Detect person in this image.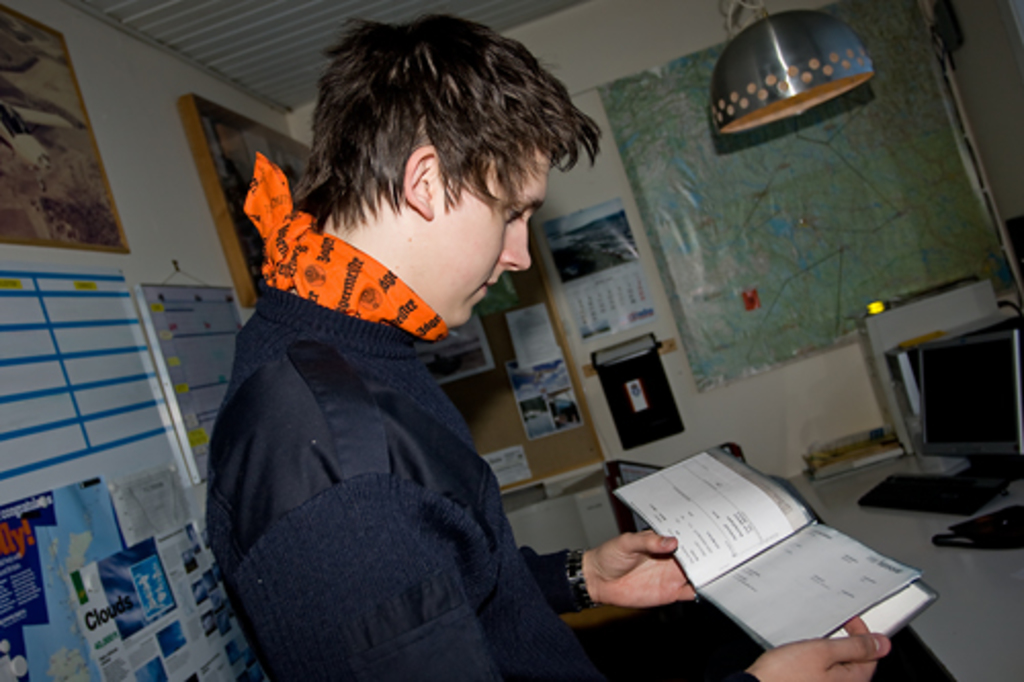
Detection: 186 61 795 657.
